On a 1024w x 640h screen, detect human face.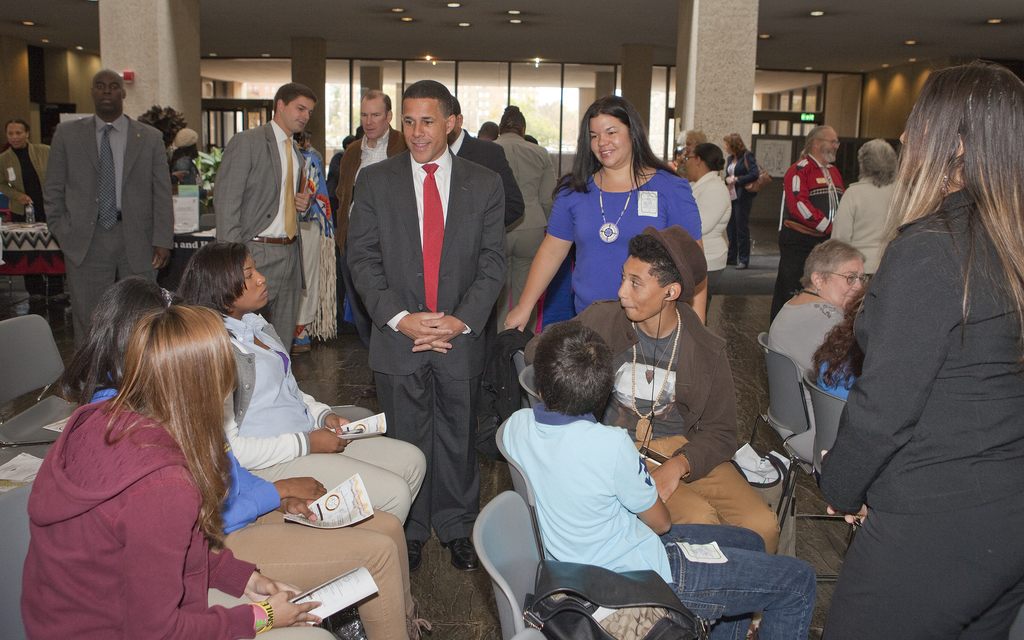
621/257/664/320.
